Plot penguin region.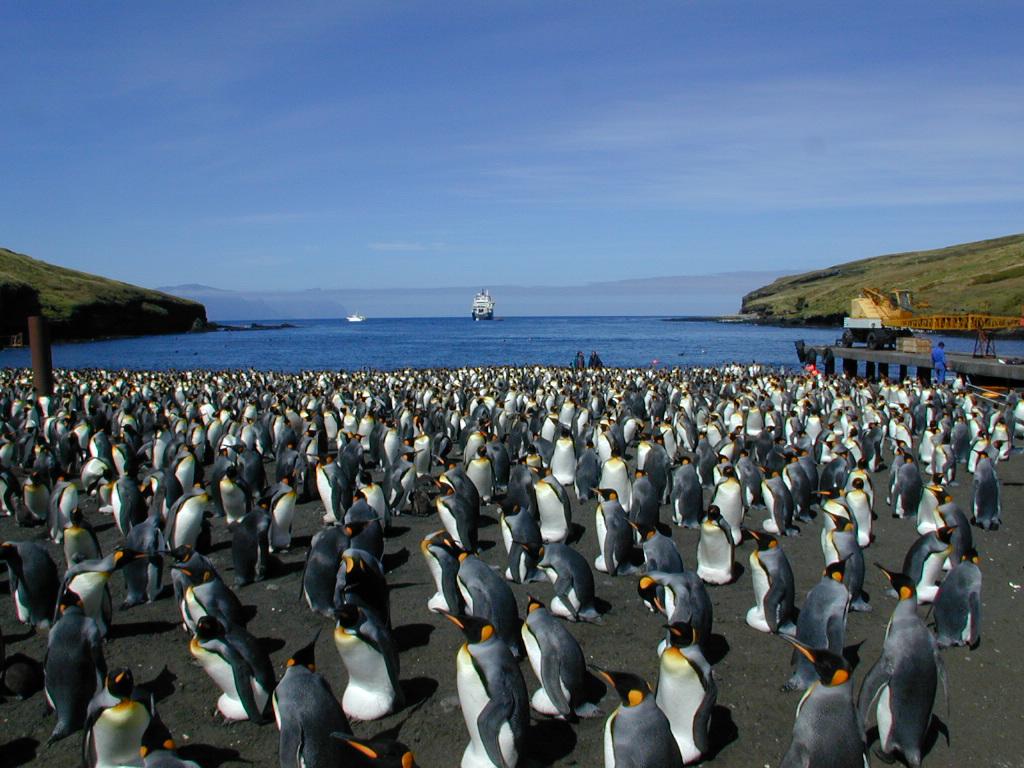
Plotted at [72, 459, 112, 492].
